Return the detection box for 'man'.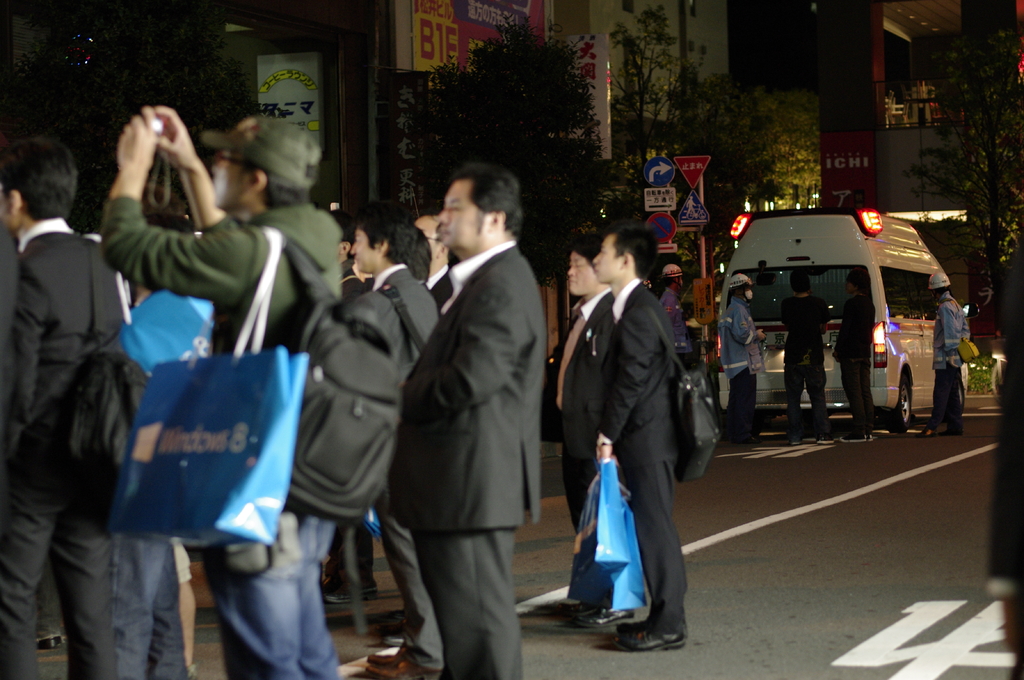
(left=779, top=268, right=833, bottom=448).
